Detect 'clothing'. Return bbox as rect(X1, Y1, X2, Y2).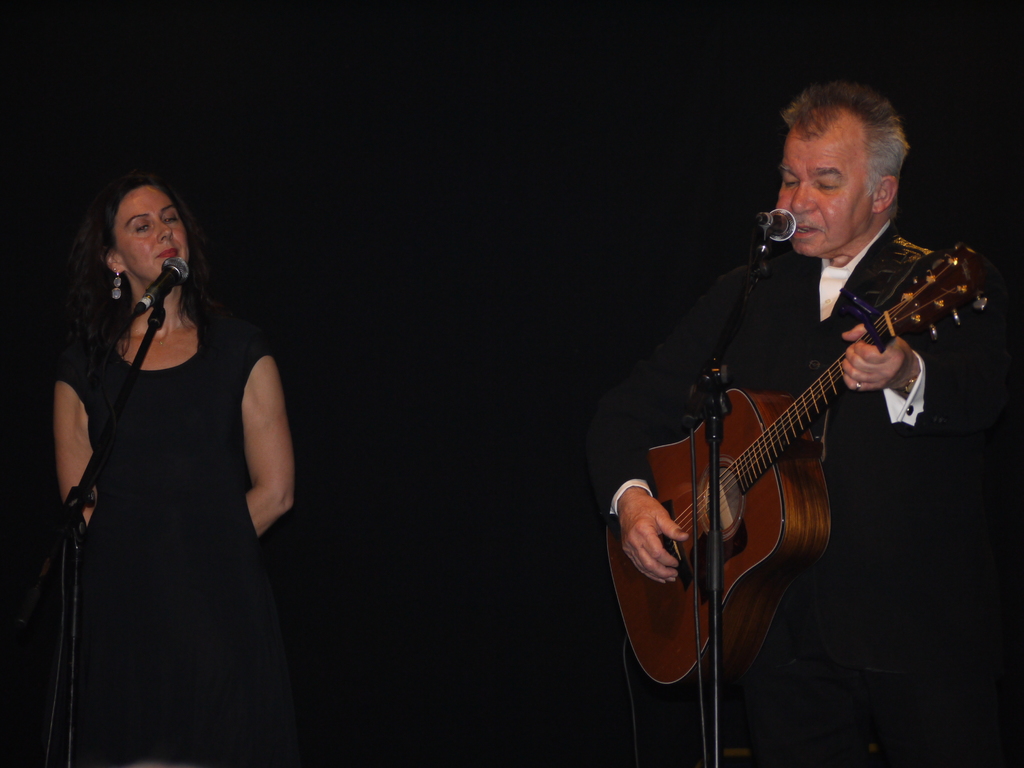
rect(41, 230, 303, 706).
